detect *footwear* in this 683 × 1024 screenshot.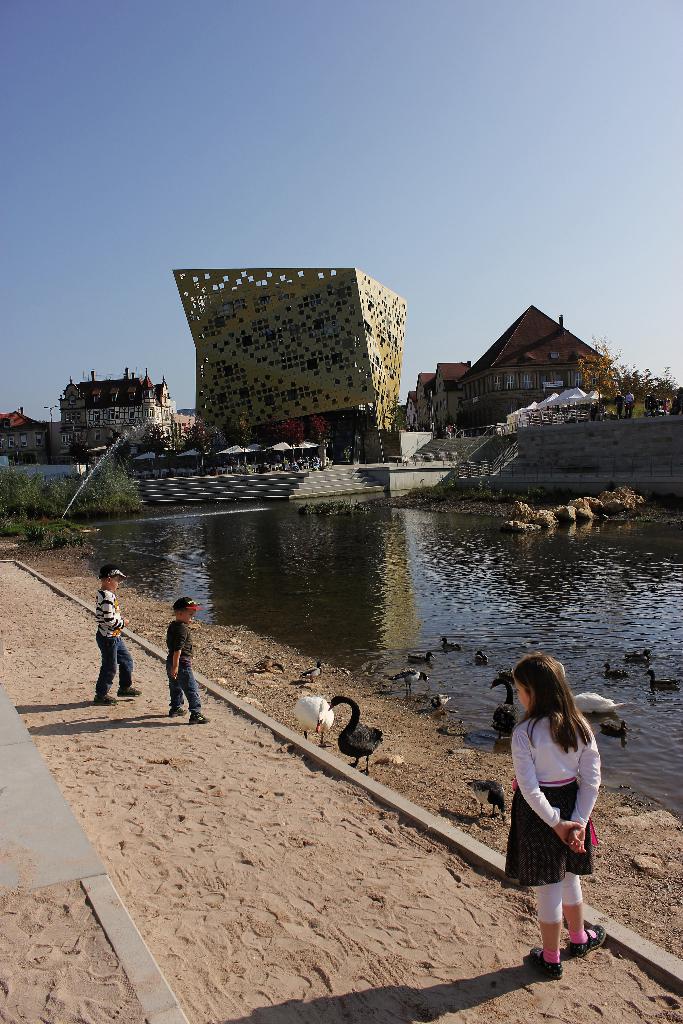
Detection: region(566, 923, 611, 964).
